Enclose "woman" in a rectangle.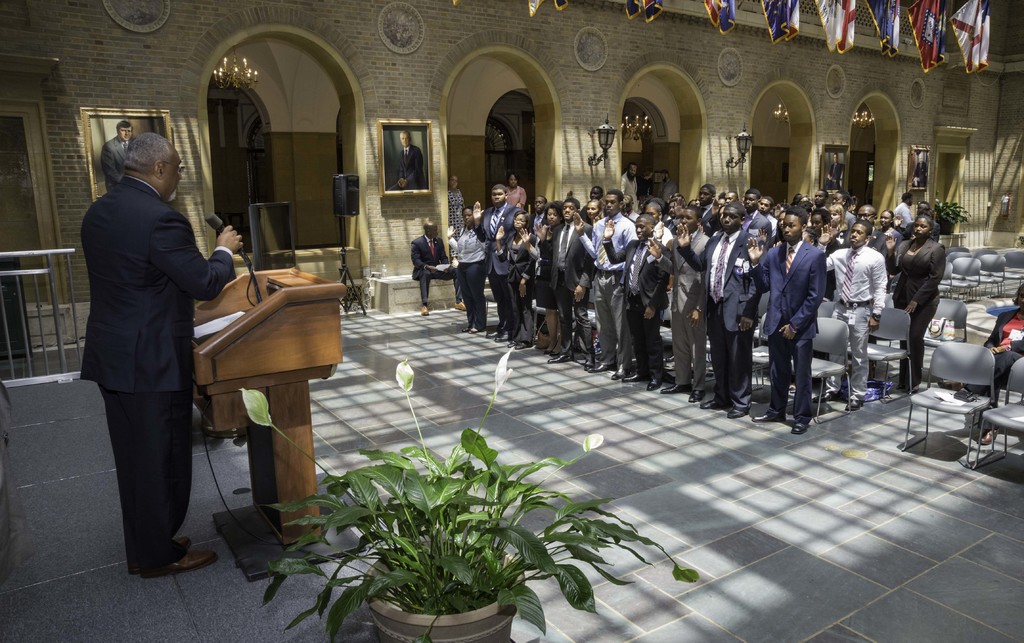
444:206:492:337.
